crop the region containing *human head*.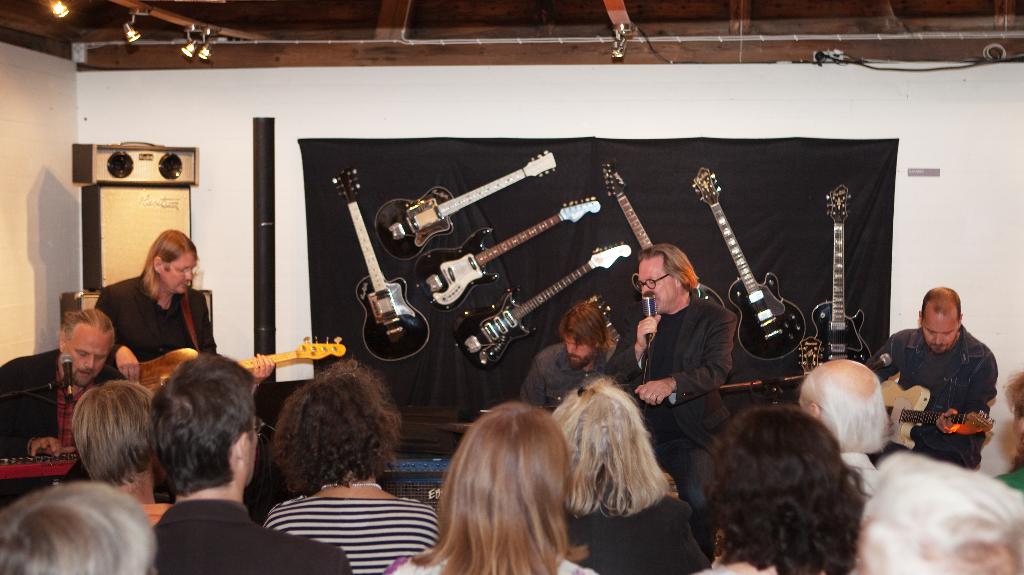
Crop region: 55 373 160 496.
